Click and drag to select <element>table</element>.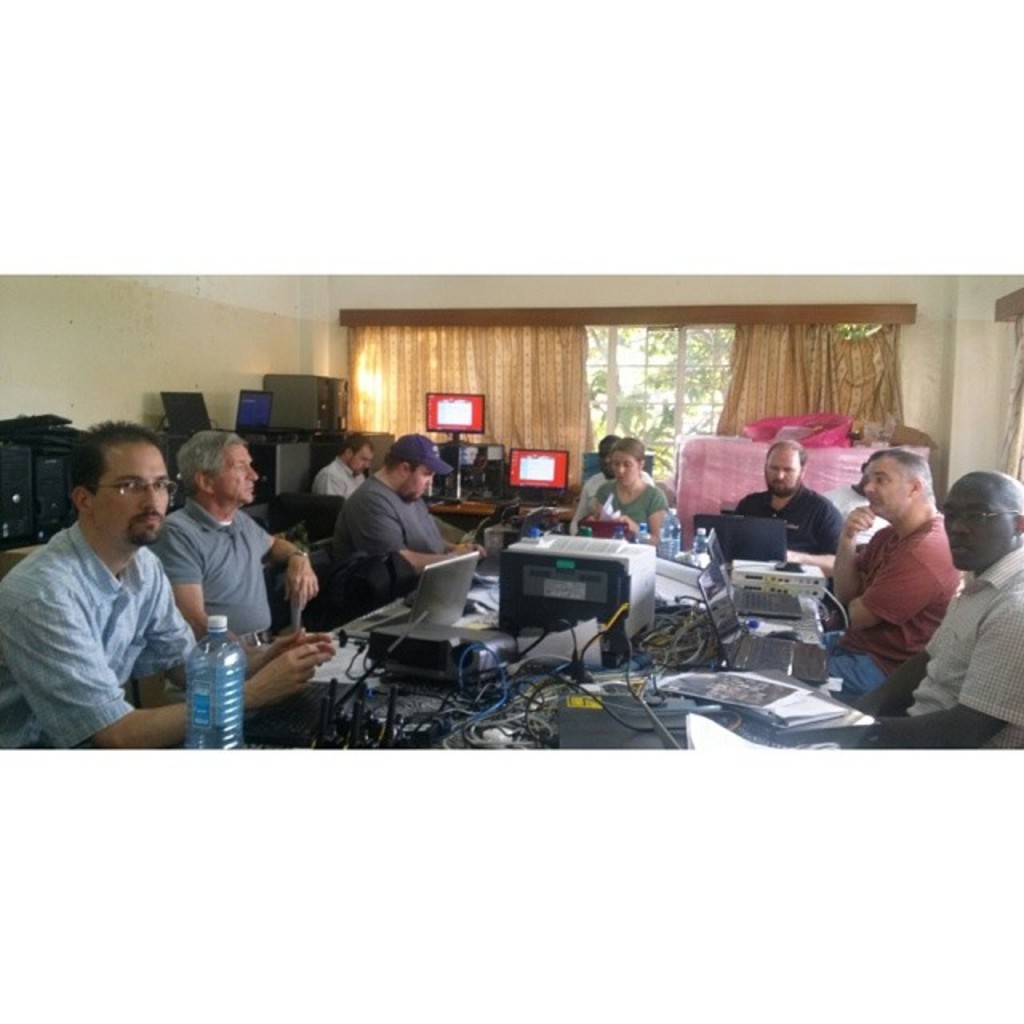
Selection: bbox(176, 546, 843, 747).
